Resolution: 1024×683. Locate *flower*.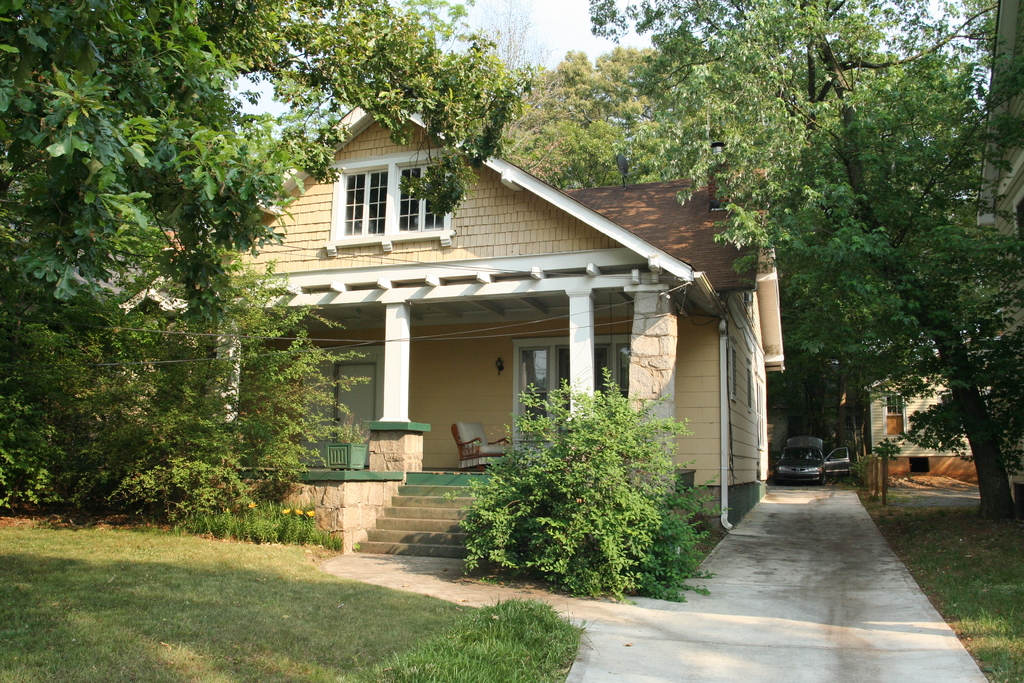
308/509/316/517.
